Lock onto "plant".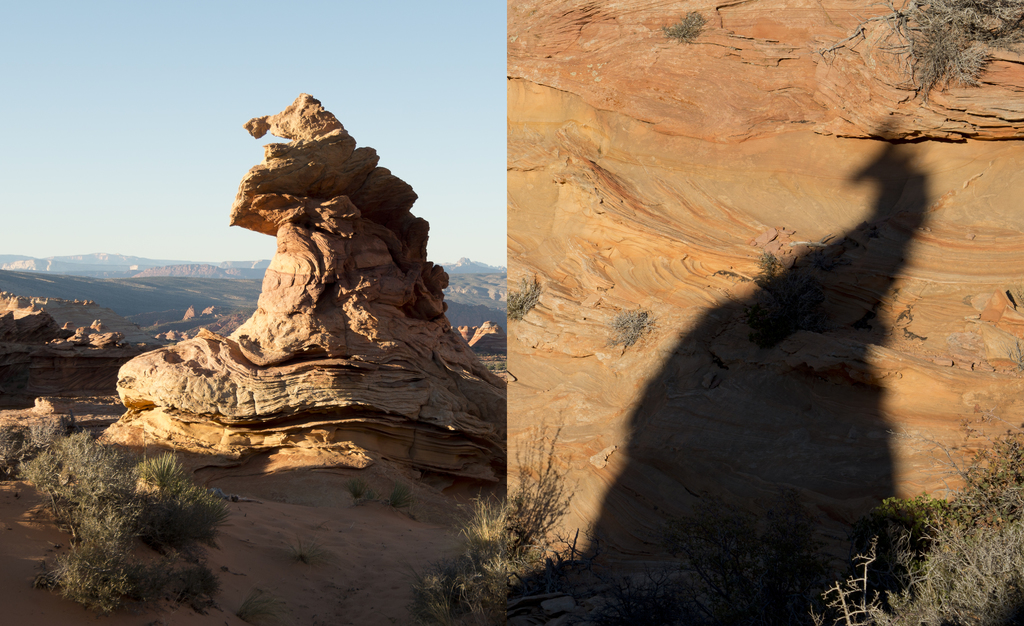
Locked: (1001,340,1023,374).
